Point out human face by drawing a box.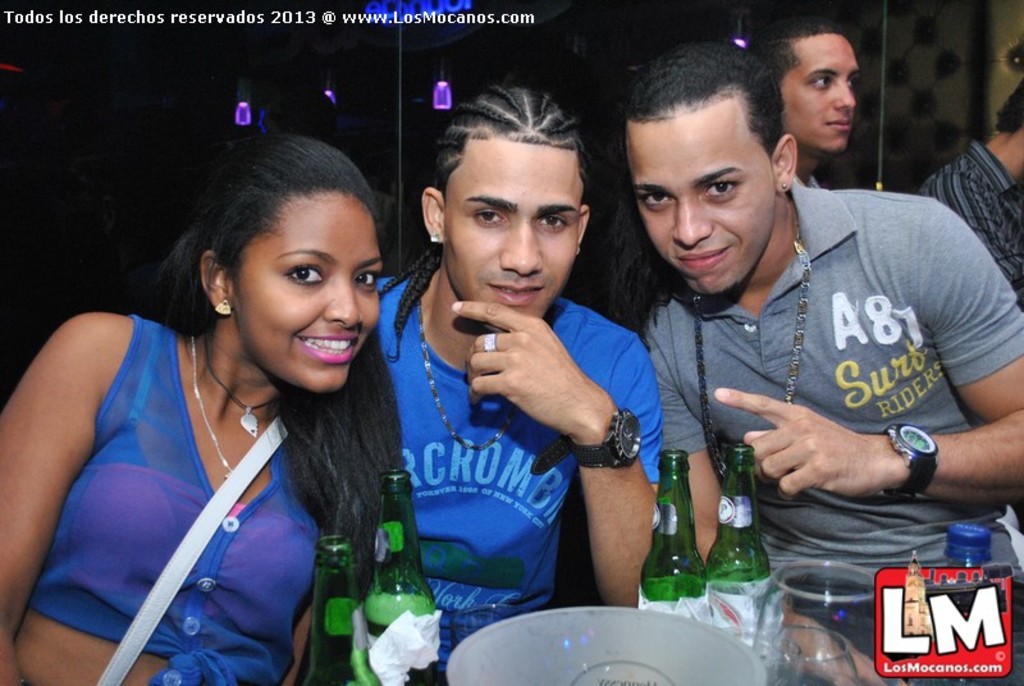
<region>621, 101, 781, 297</region>.
